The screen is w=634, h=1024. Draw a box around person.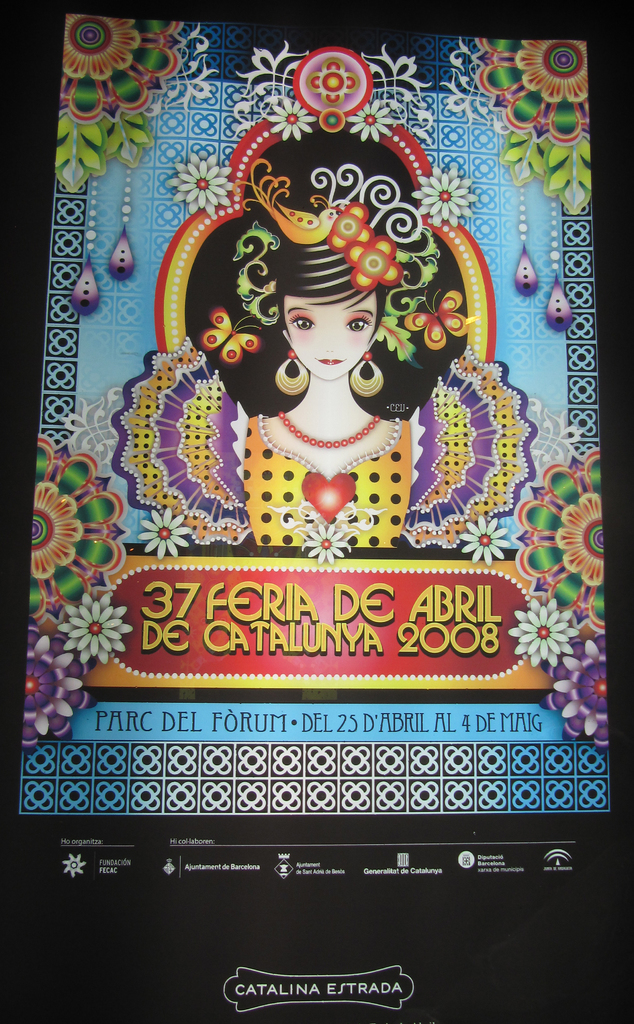
<region>184, 143, 437, 552</region>.
